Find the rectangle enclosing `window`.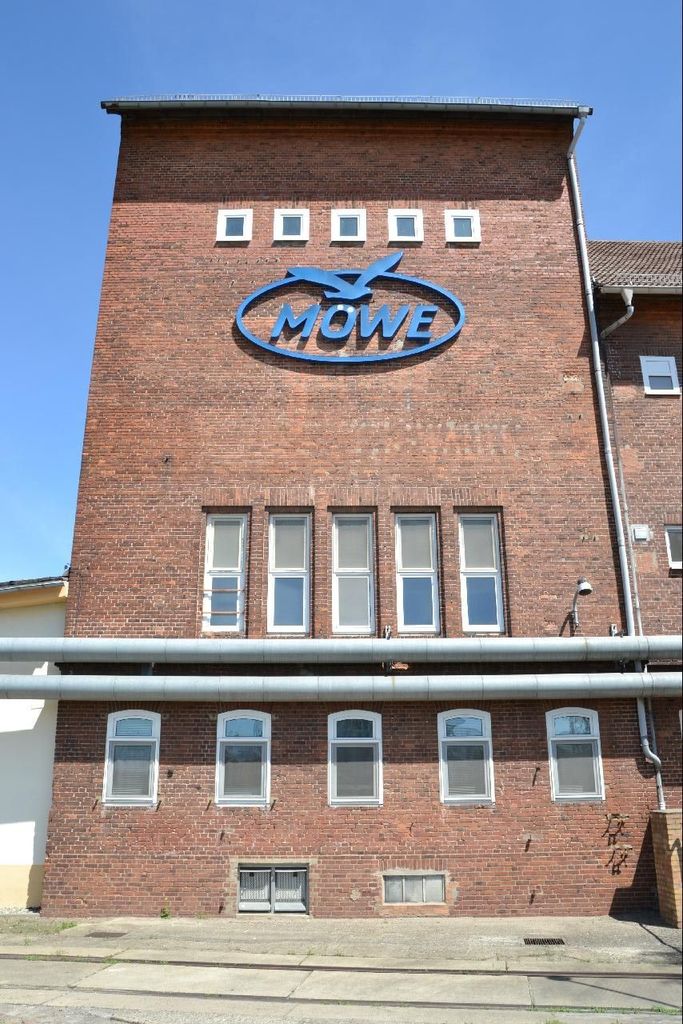
<region>330, 721, 381, 802</region>.
